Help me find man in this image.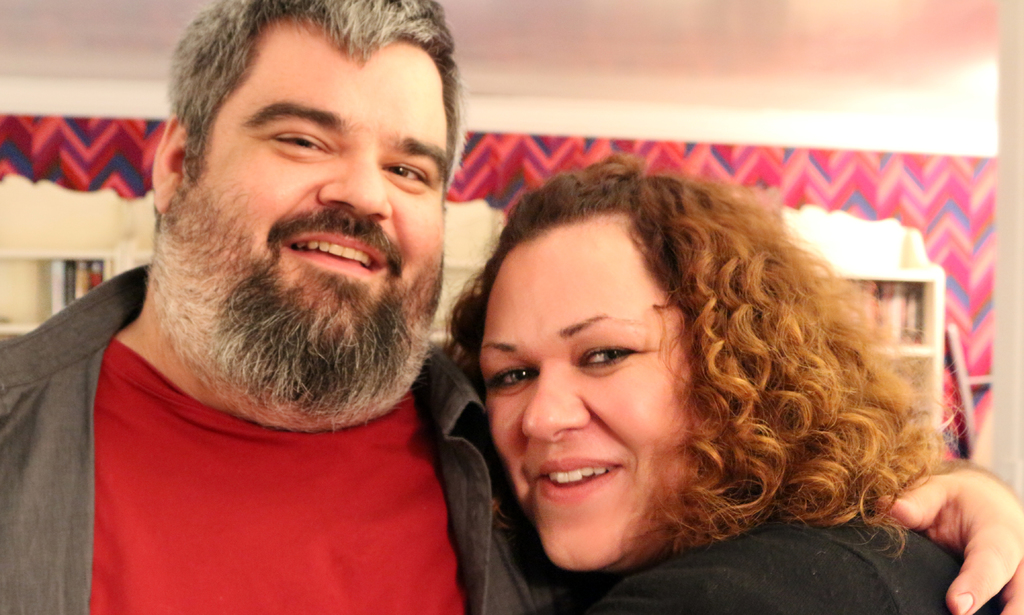
Found it: detection(0, 0, 1023, 614).
